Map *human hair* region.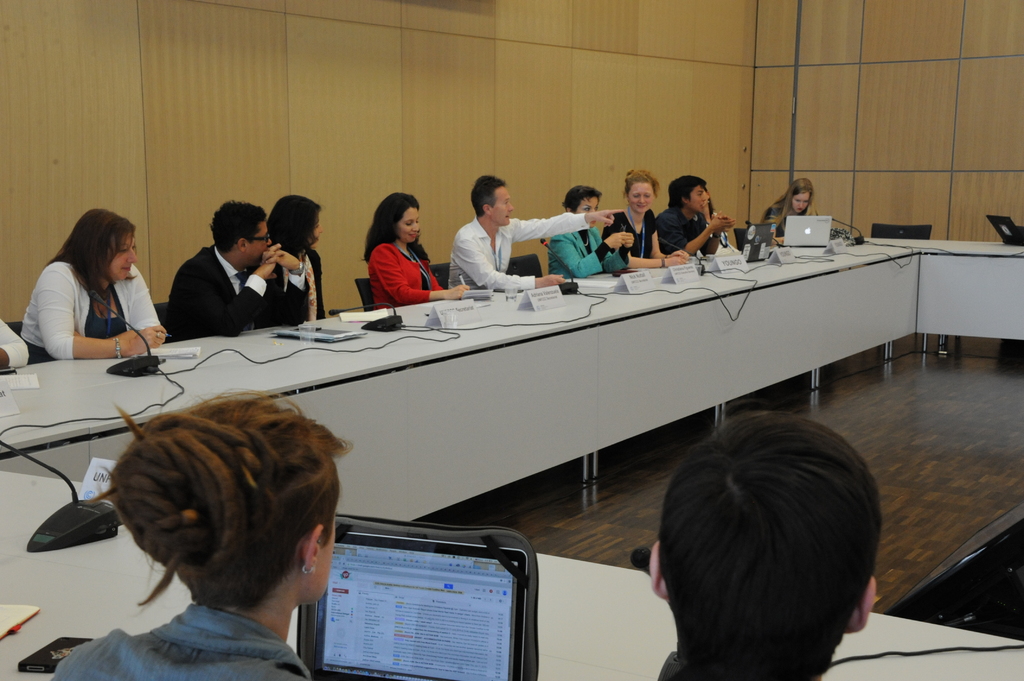
Mapped to <bbox>471, 176, 504, 214</bbox>.
